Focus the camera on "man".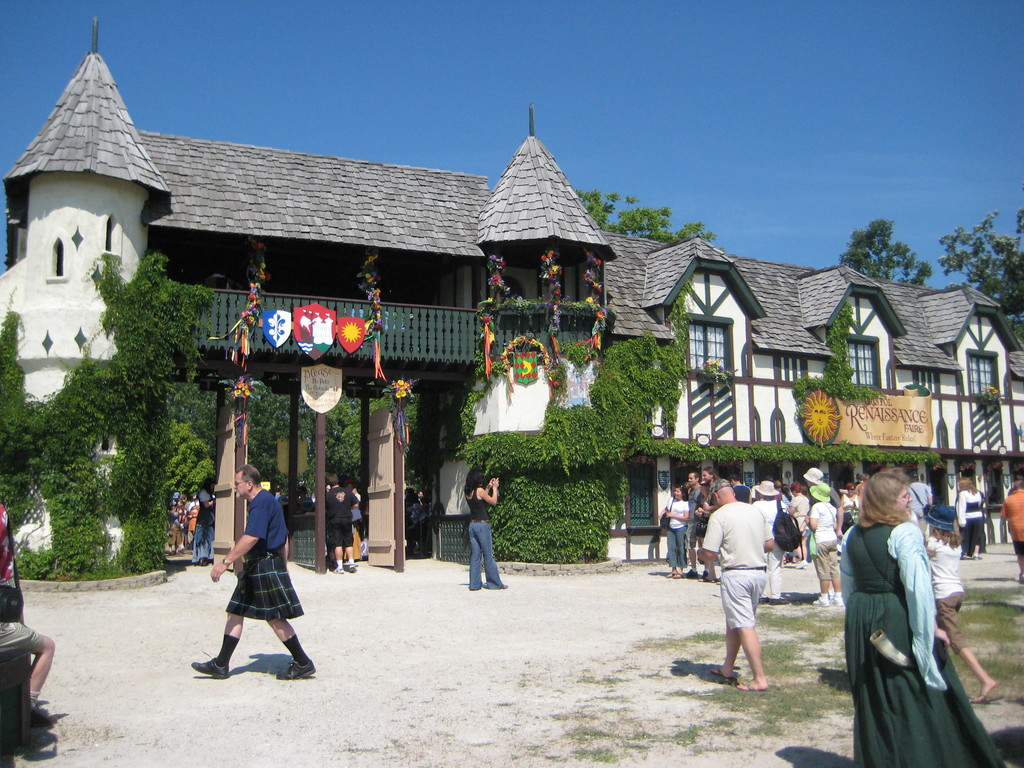
Focus region: 325,474,358,574.
